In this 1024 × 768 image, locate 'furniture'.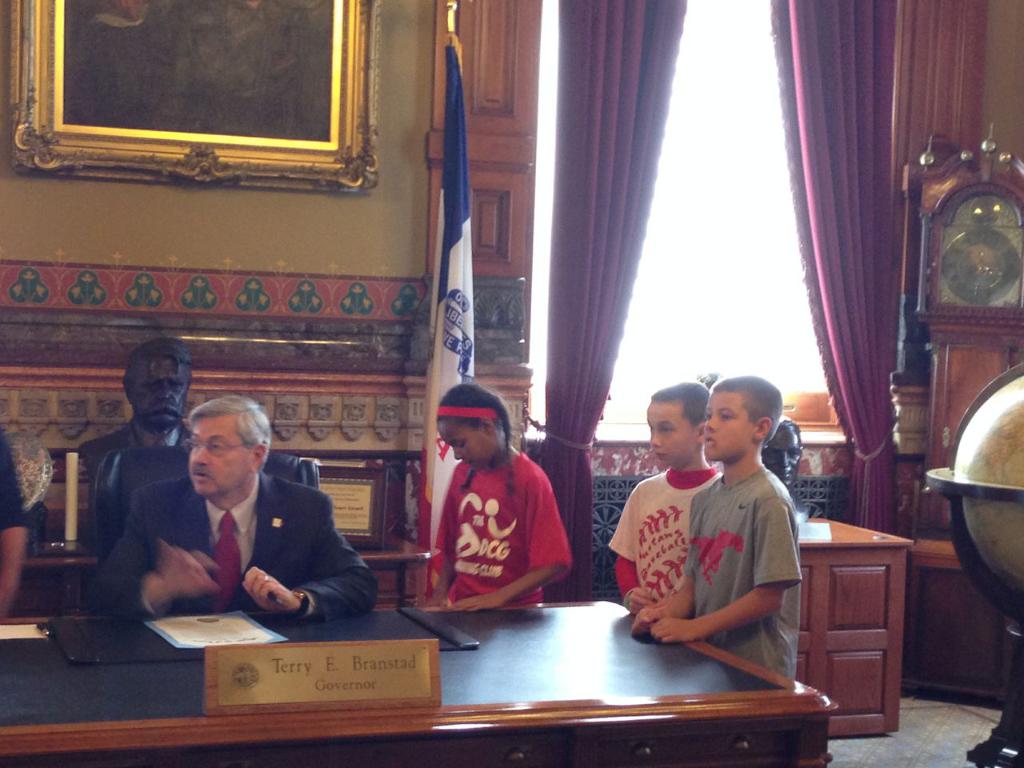
Bounding box: [left=15, top=524, right=429, bottom=615].
